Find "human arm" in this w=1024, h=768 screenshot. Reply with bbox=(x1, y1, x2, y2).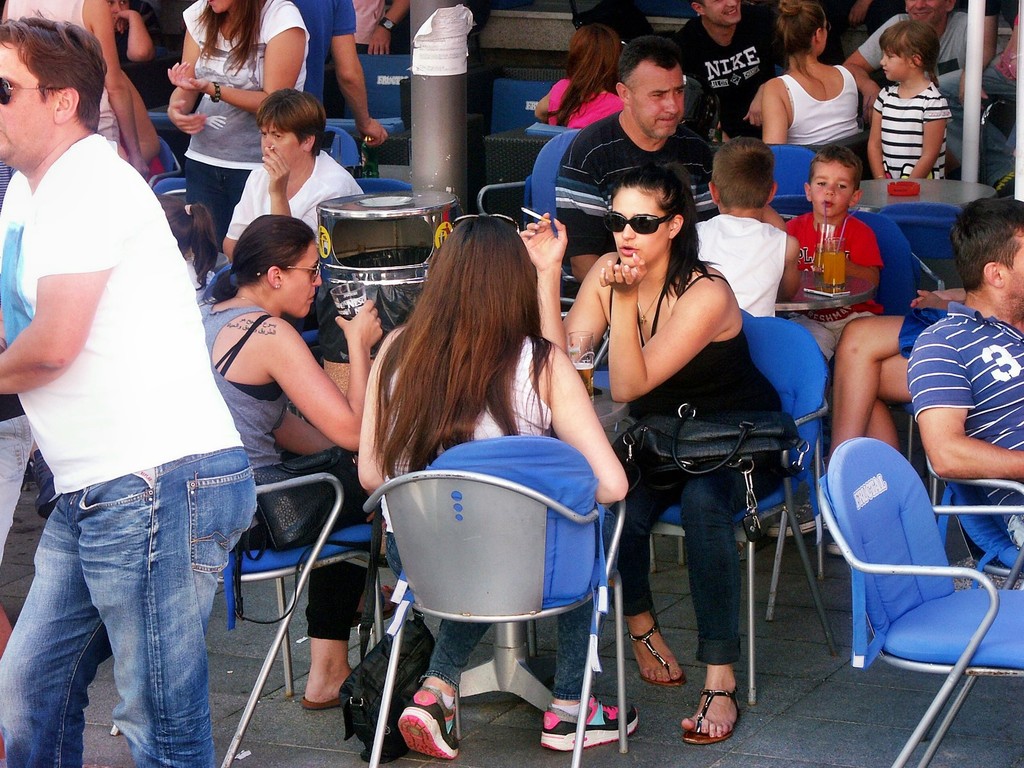
bbox=(748, 22, 792, 128).
